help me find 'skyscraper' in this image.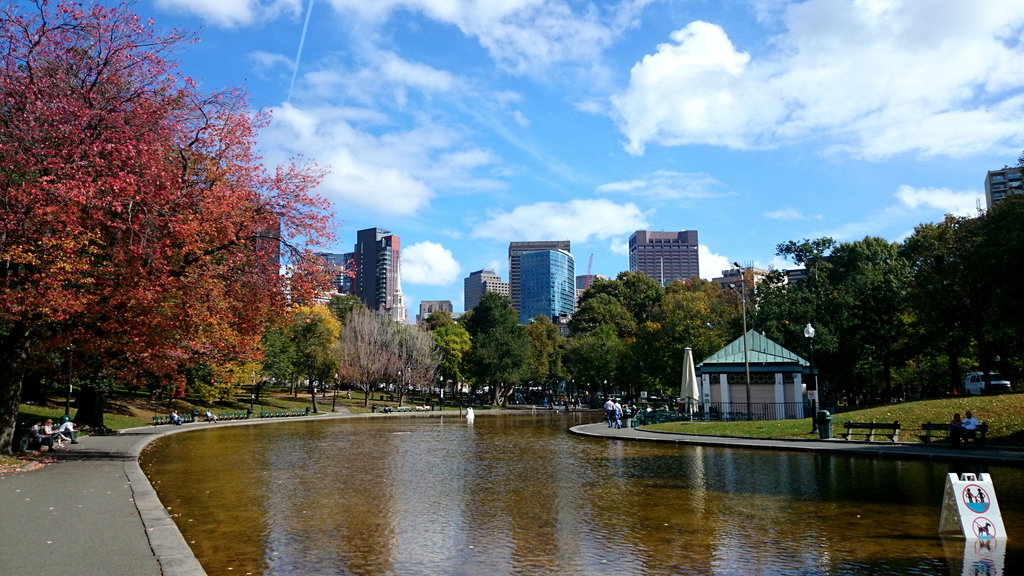
Found it: select_region(292, 217, 409, 317).
